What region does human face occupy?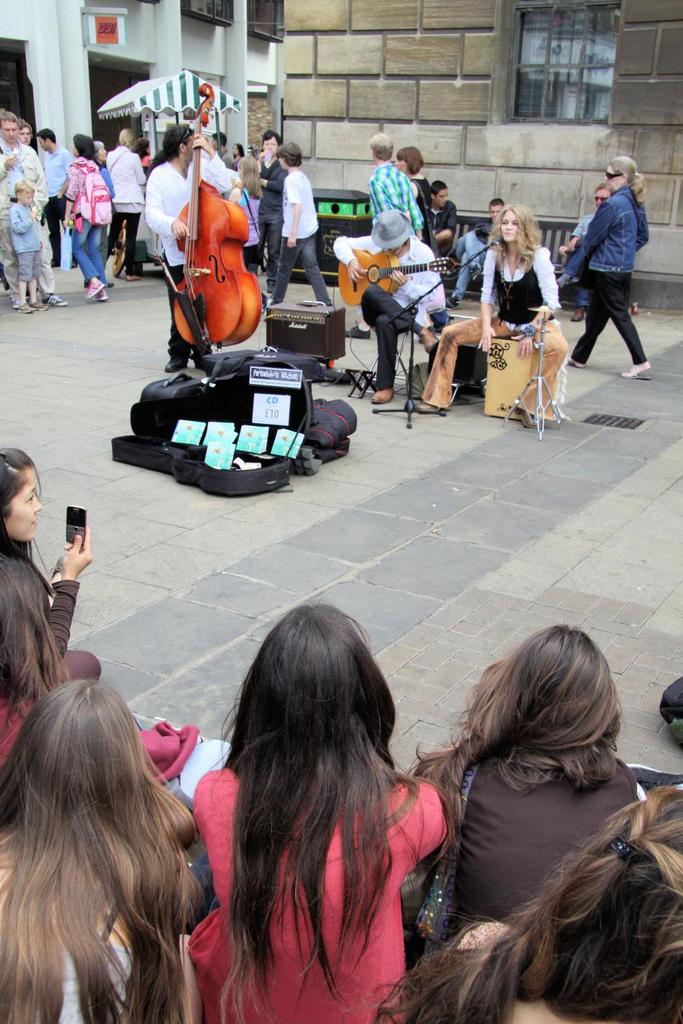
x1=95 y1=145 x2=108 y2=161.
